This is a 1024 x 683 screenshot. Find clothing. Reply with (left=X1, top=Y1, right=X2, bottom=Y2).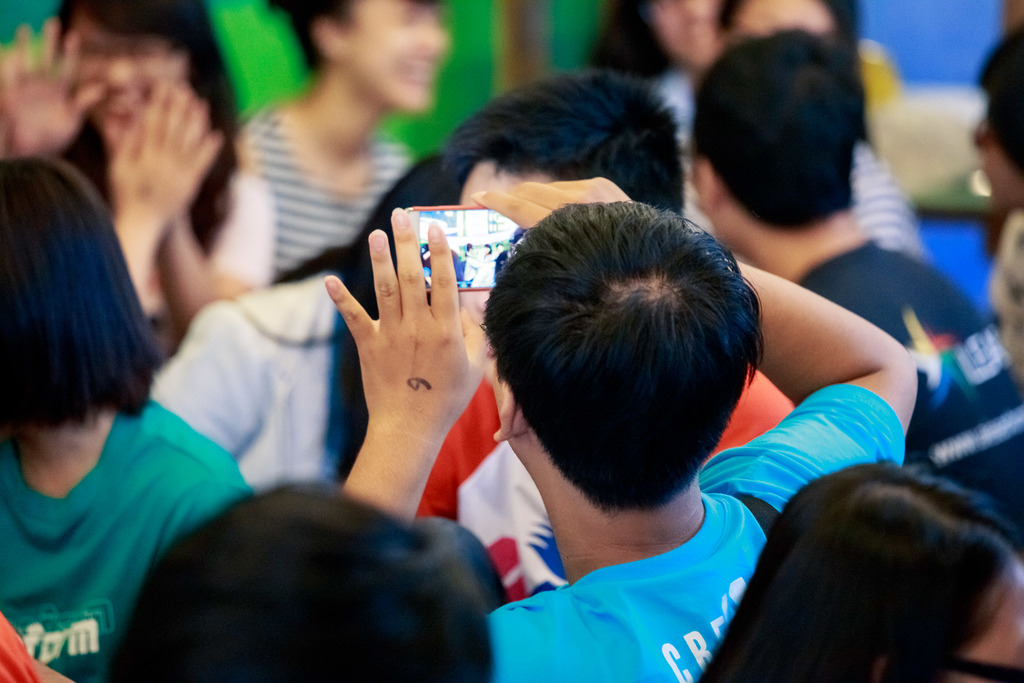
(left=232, top=105, right=415, bottom=283).
